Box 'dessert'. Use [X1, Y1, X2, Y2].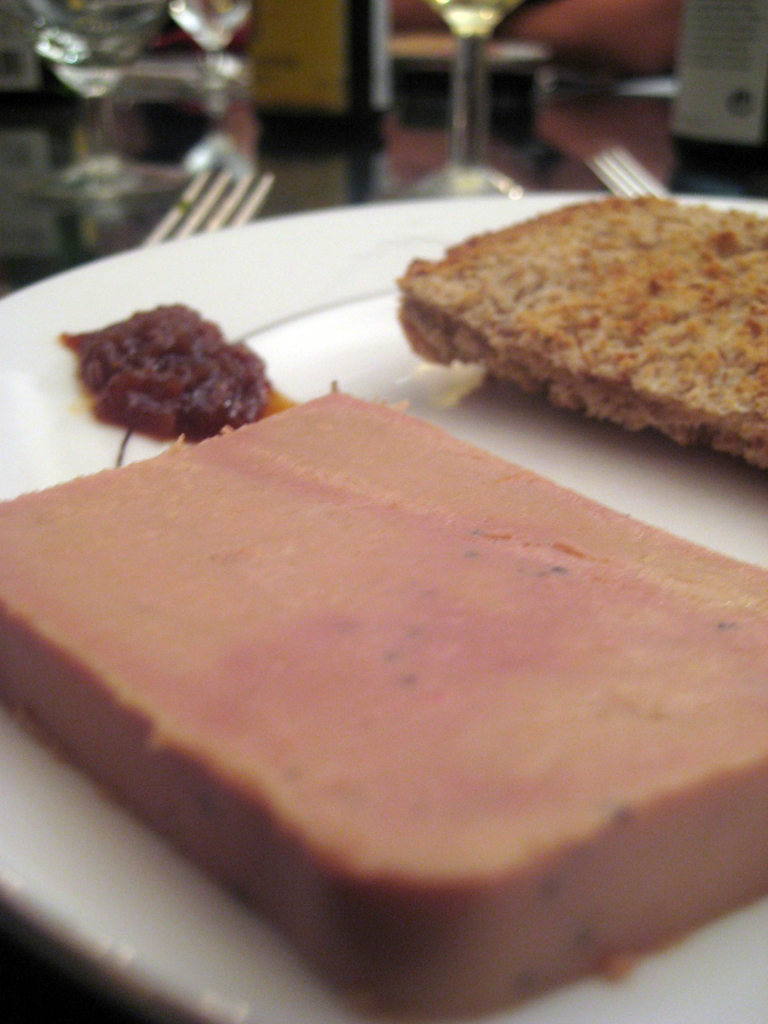
[31, 218, 723, 922].
